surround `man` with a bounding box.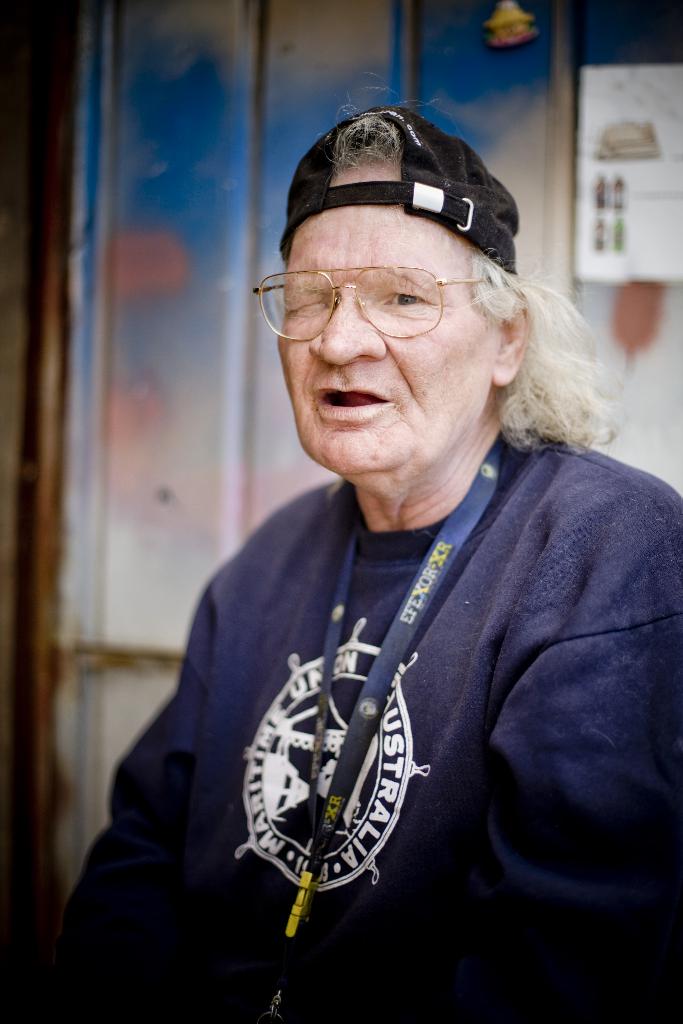
bbox=[79, 37, 682, 1017].
